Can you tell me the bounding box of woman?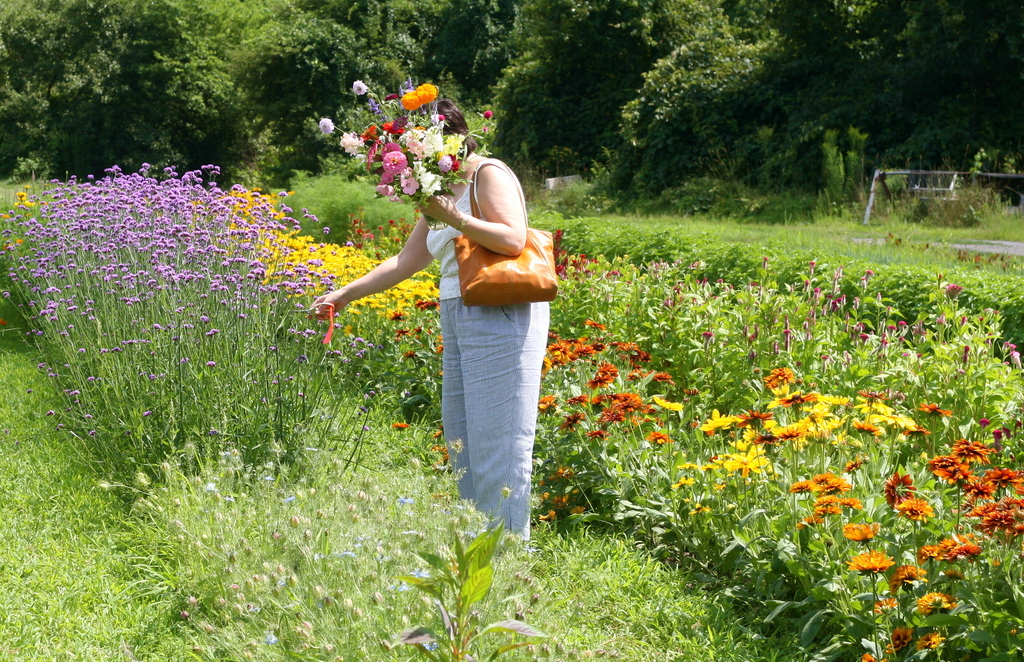
detection(342, 102, 561, 560).
